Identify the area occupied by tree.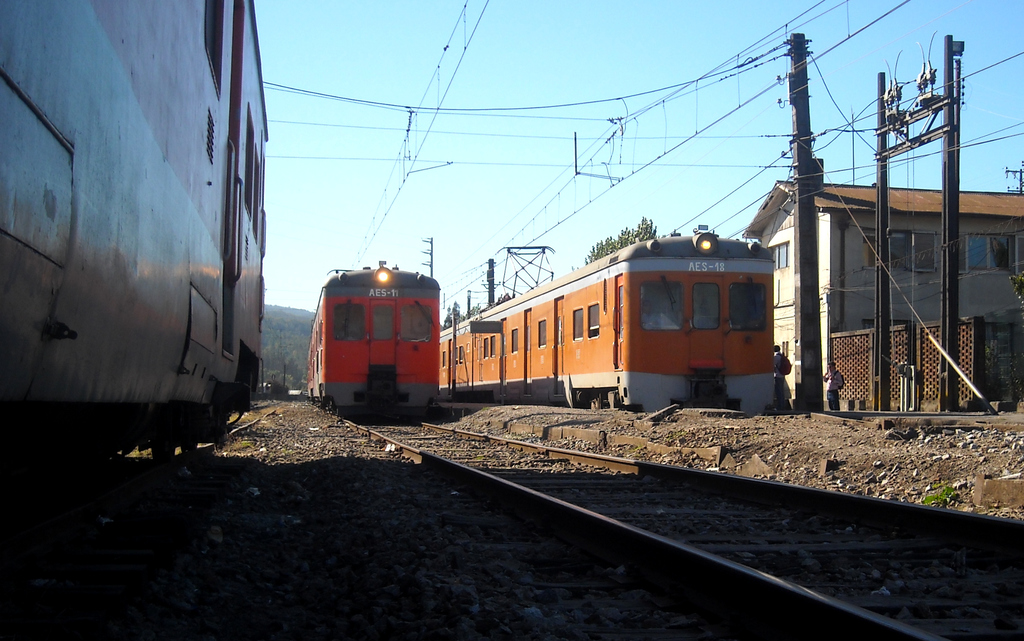
Area: [582,212,661,261].
